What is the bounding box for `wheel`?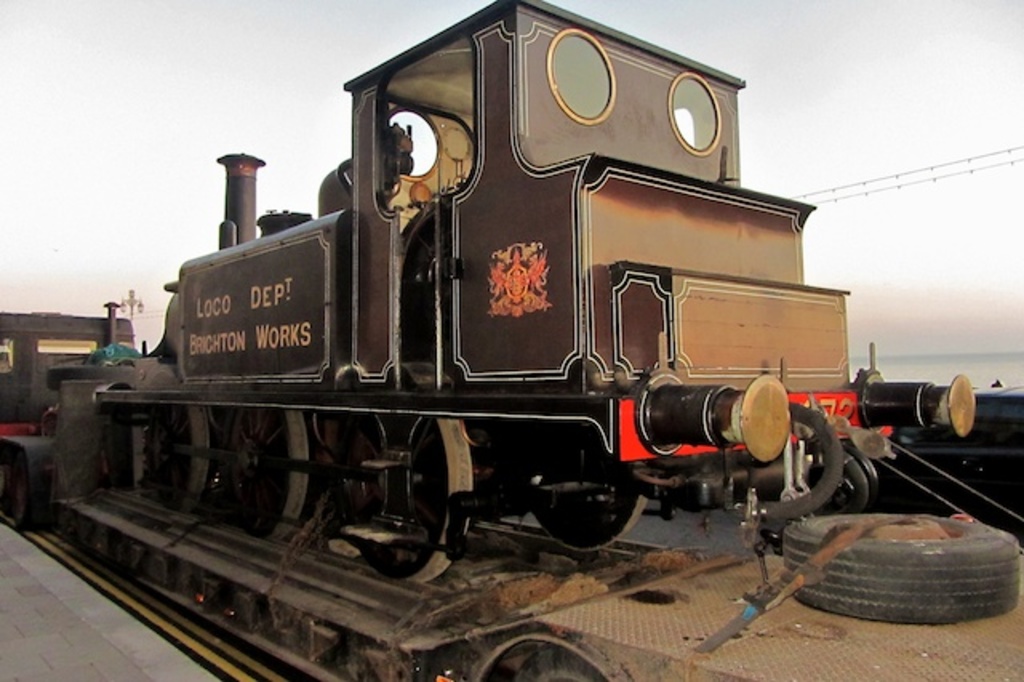
locate(14, 448, 53, 527).
